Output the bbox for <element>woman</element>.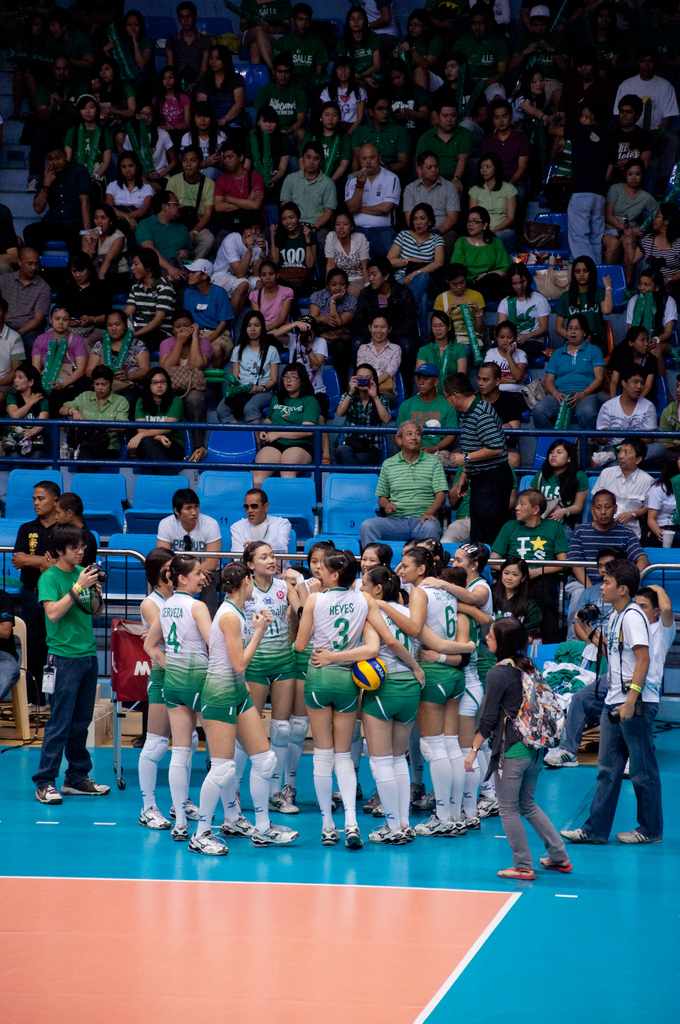
l=250, t=264, r=293, b=348.
